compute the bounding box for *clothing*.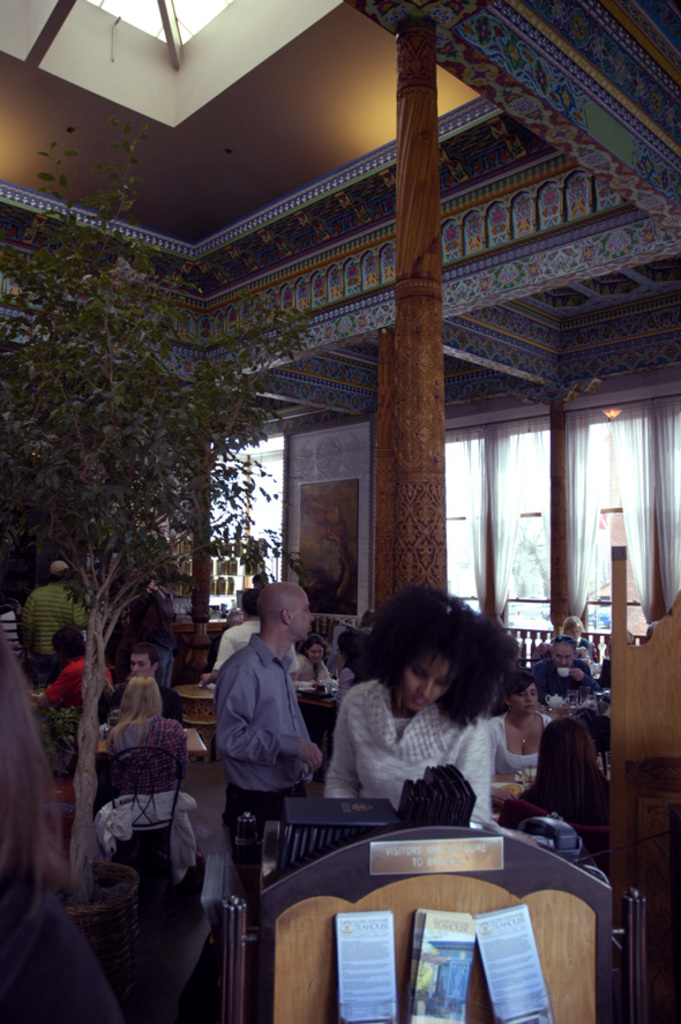
<box>523,658,597,711</box>.
